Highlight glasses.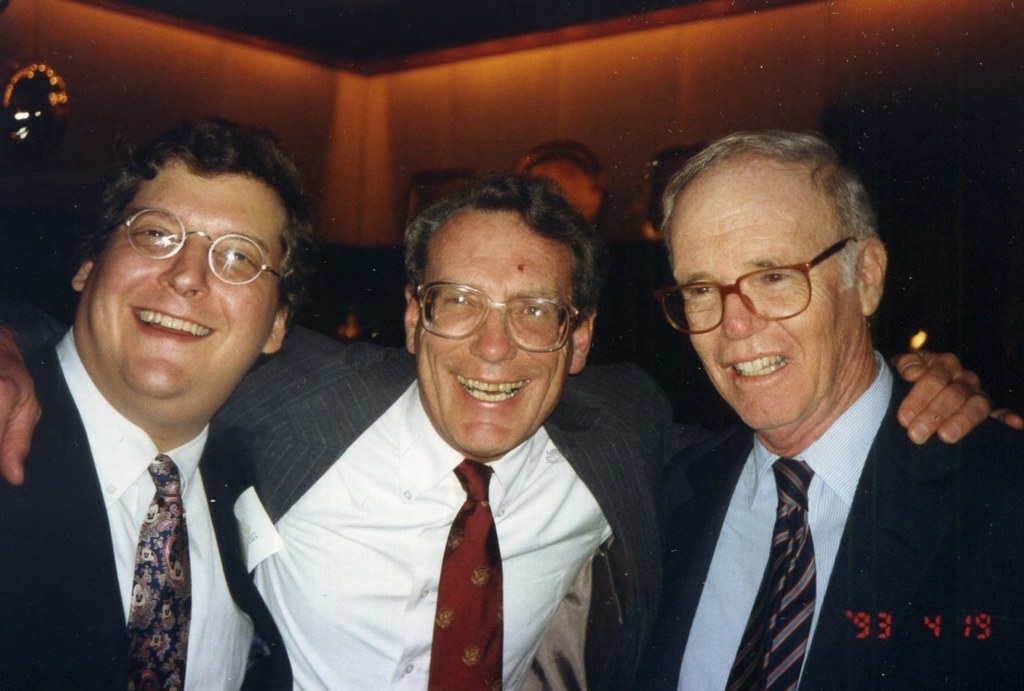
Highlighted region: region(408, 279, 585, 350).
